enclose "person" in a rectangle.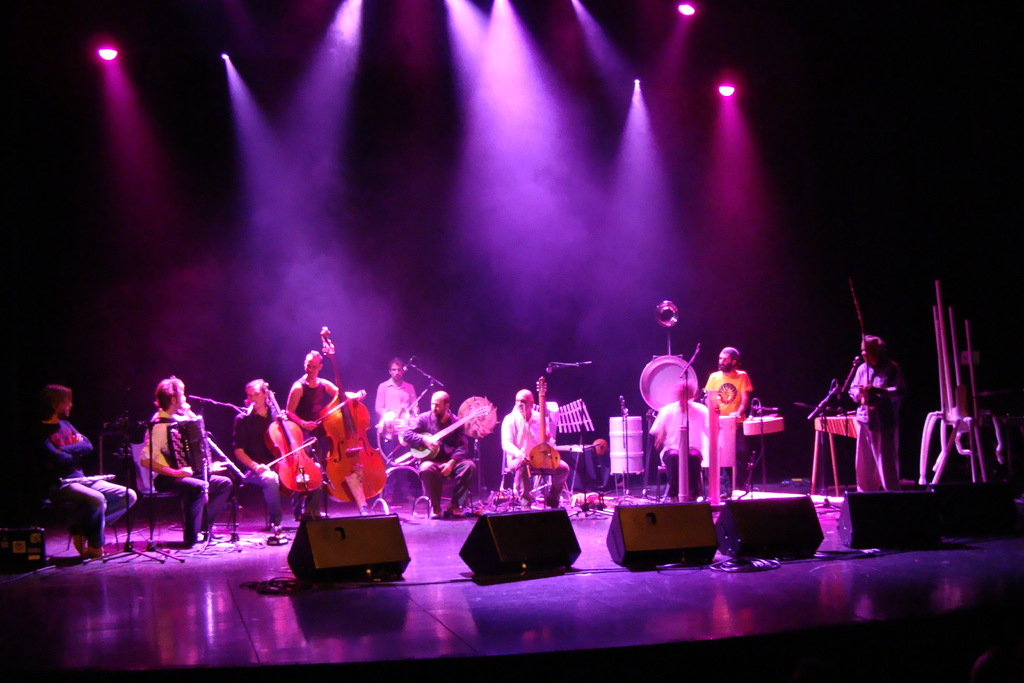
x1=570, y1=437, x2=616, y2=502.
